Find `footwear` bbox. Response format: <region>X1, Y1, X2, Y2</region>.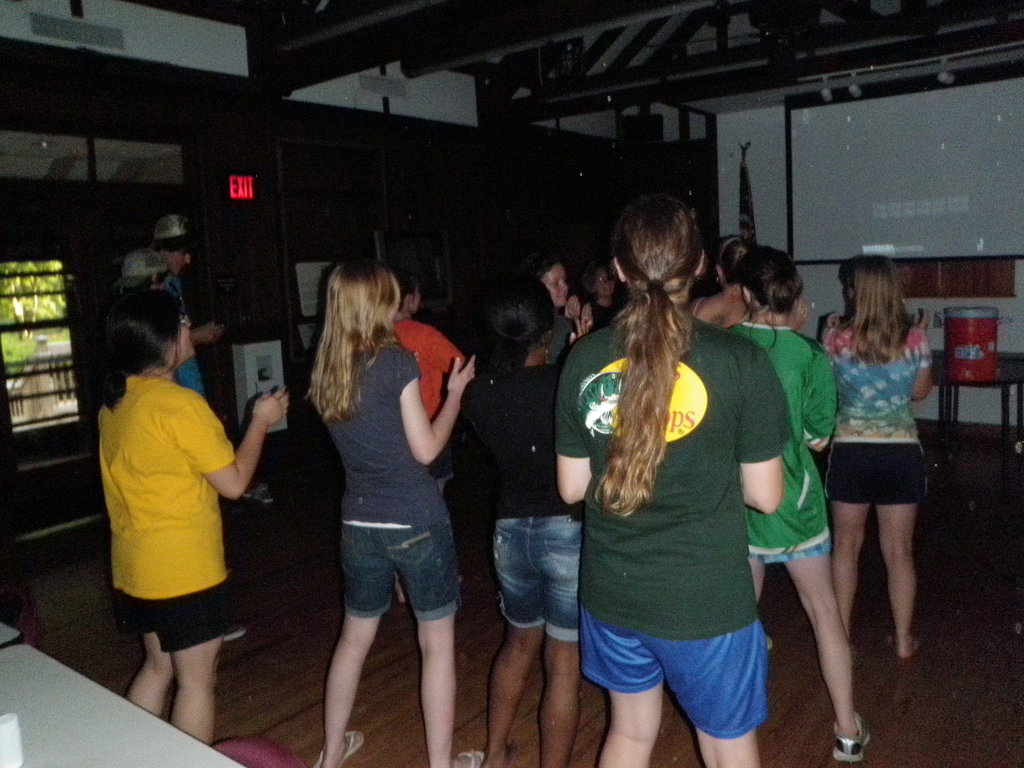
<region>223, 623, 246, 642</region>.
